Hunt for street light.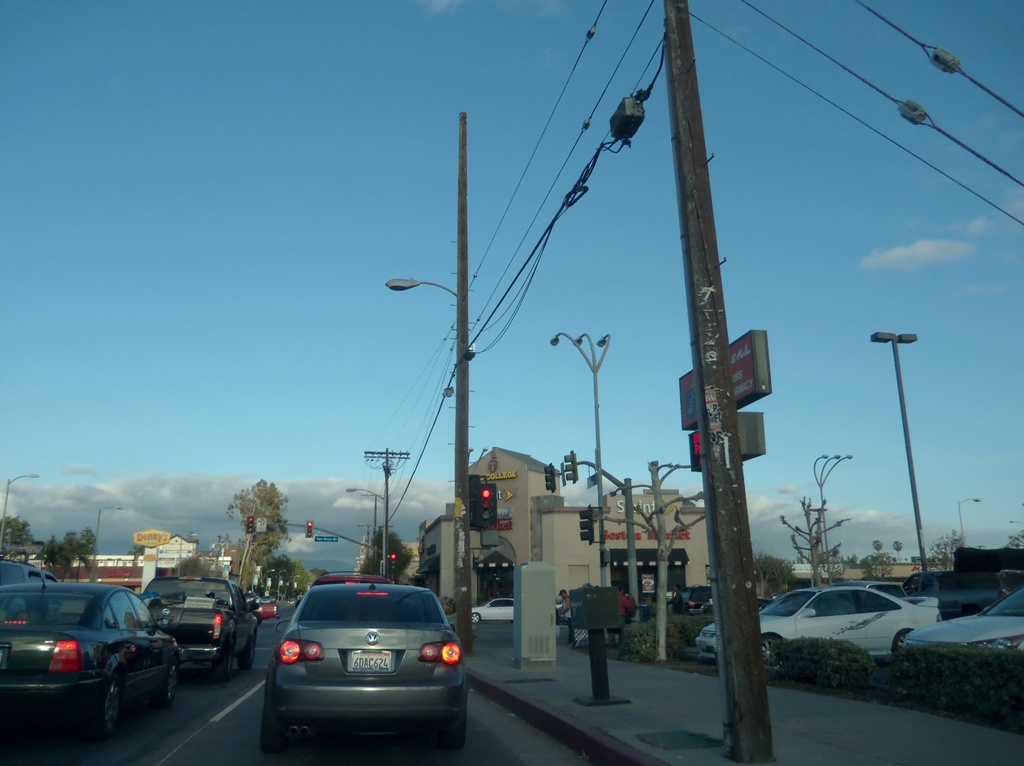
Hunted down at (left=1007, top=518, right=1023, bottom=523).
